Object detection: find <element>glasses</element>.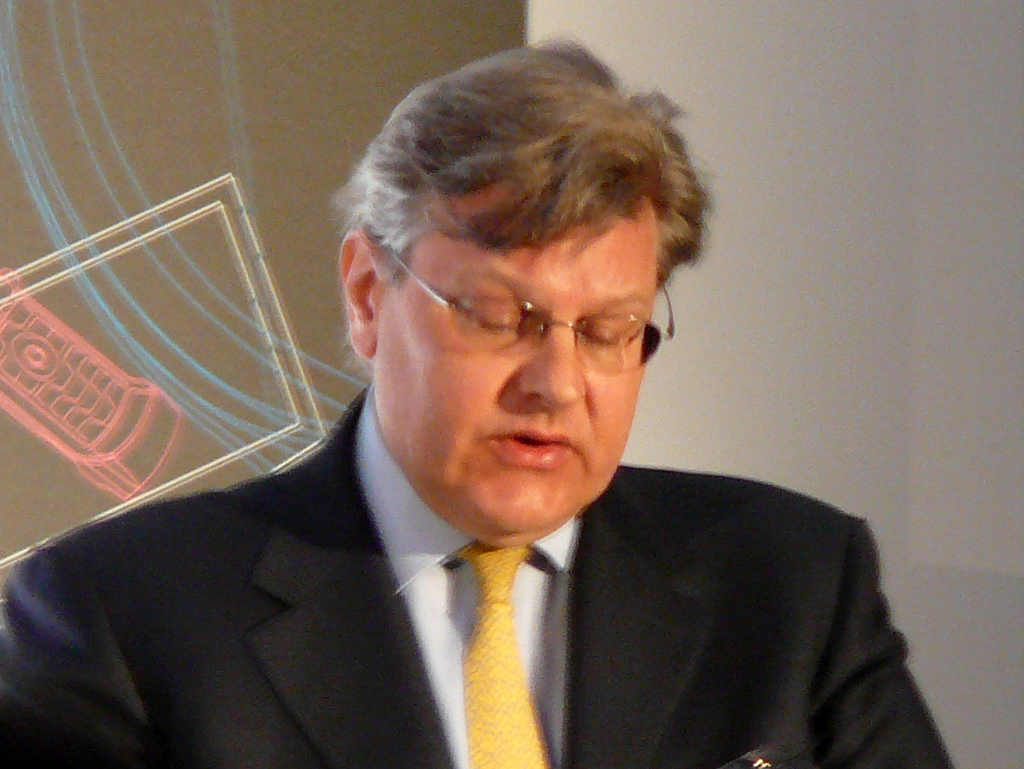
<region>389, 253, 685, 377</region>.
